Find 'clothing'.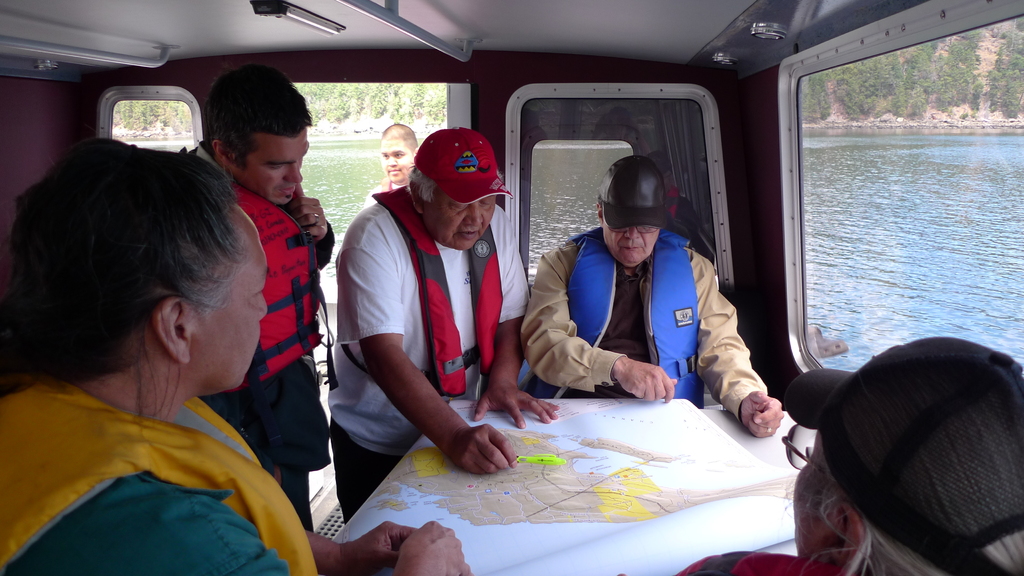
673 553 852 575.
